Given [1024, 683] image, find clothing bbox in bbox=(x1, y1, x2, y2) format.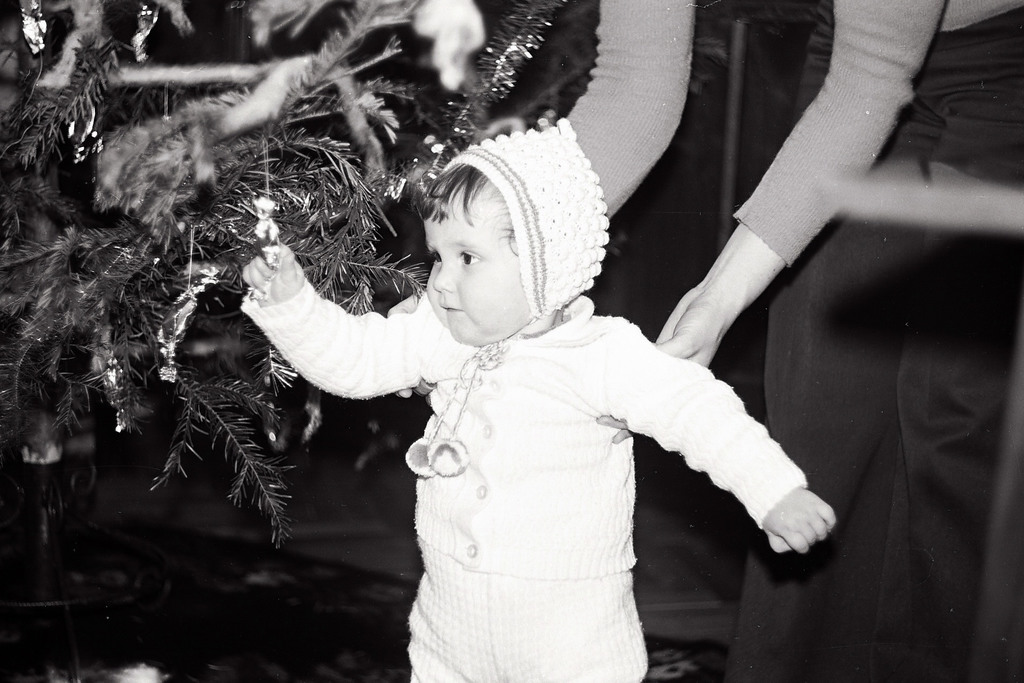
bbox=(563, 0, 946, 267).
